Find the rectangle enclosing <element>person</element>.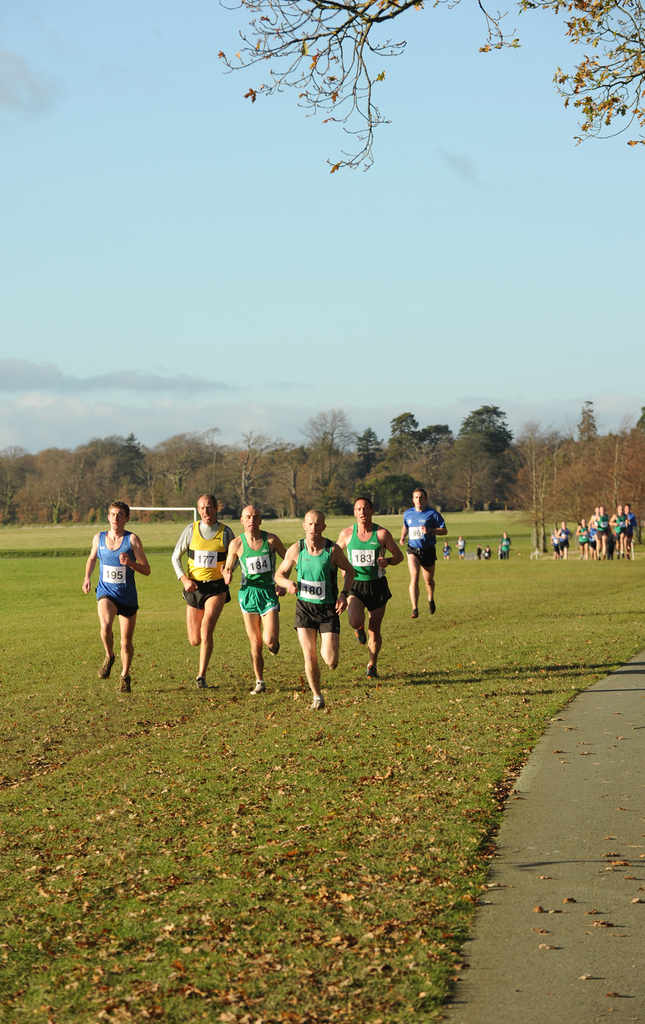
region(554, 523, 570, 558).
